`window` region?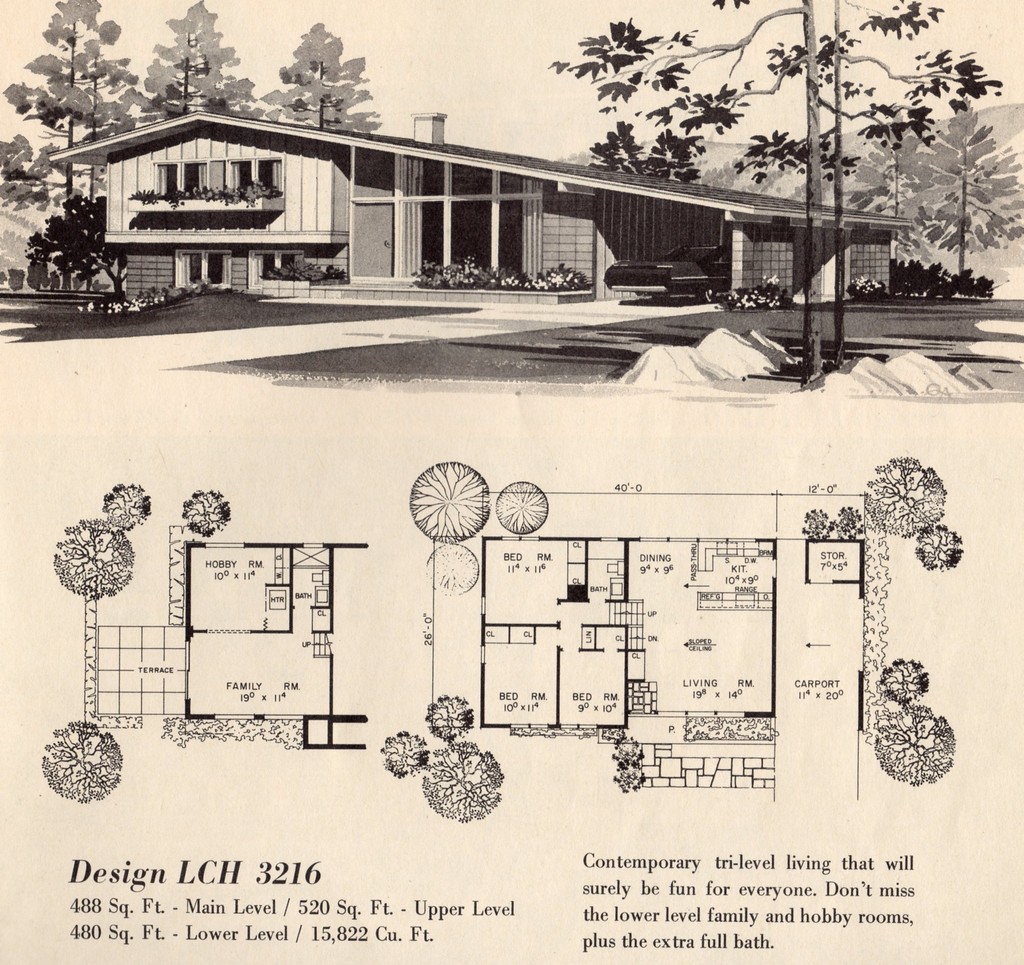
[211,158,280,195]
